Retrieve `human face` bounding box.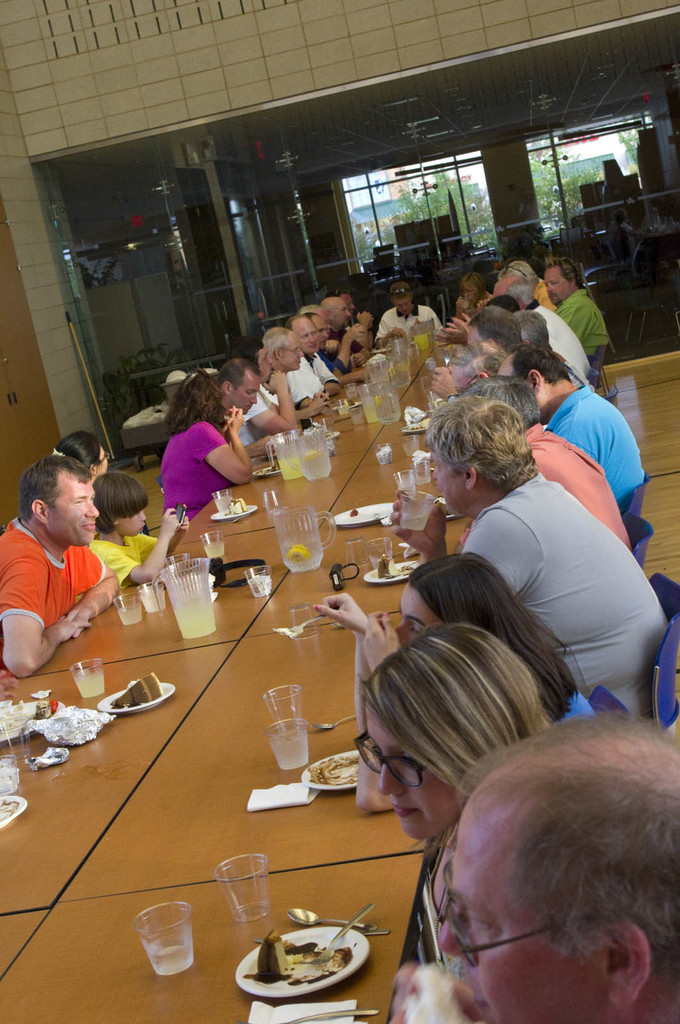
Bounding box: BBox(368, 702, 459, 835).
